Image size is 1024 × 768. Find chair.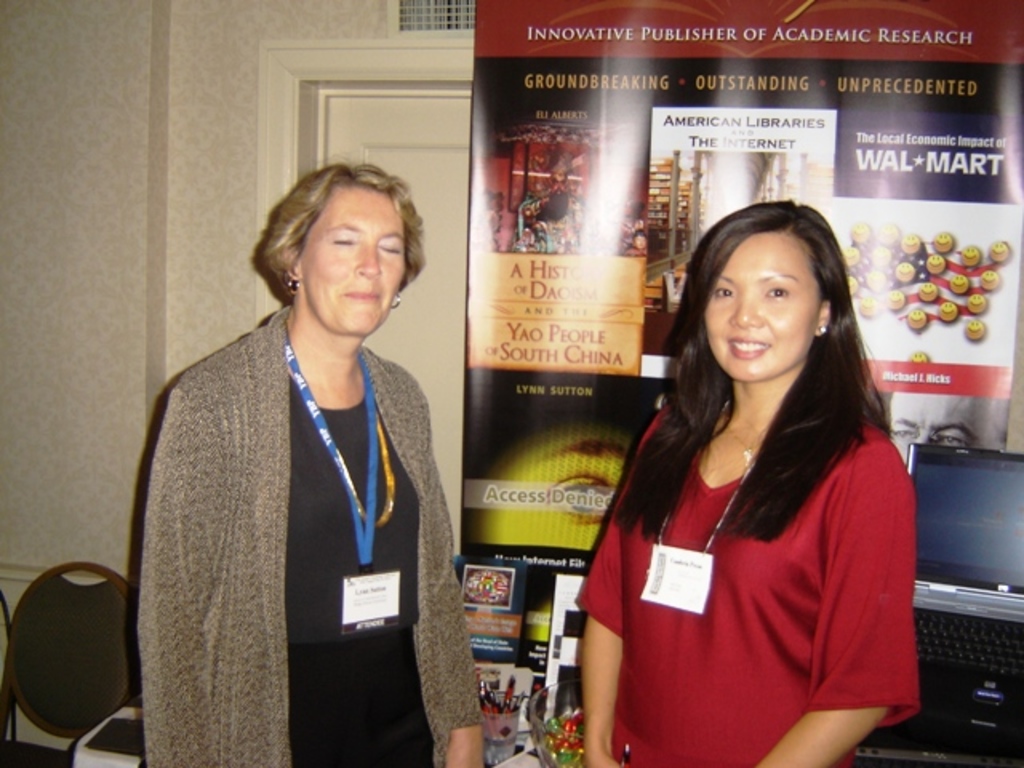
crop(5, 552, 138, 760).
